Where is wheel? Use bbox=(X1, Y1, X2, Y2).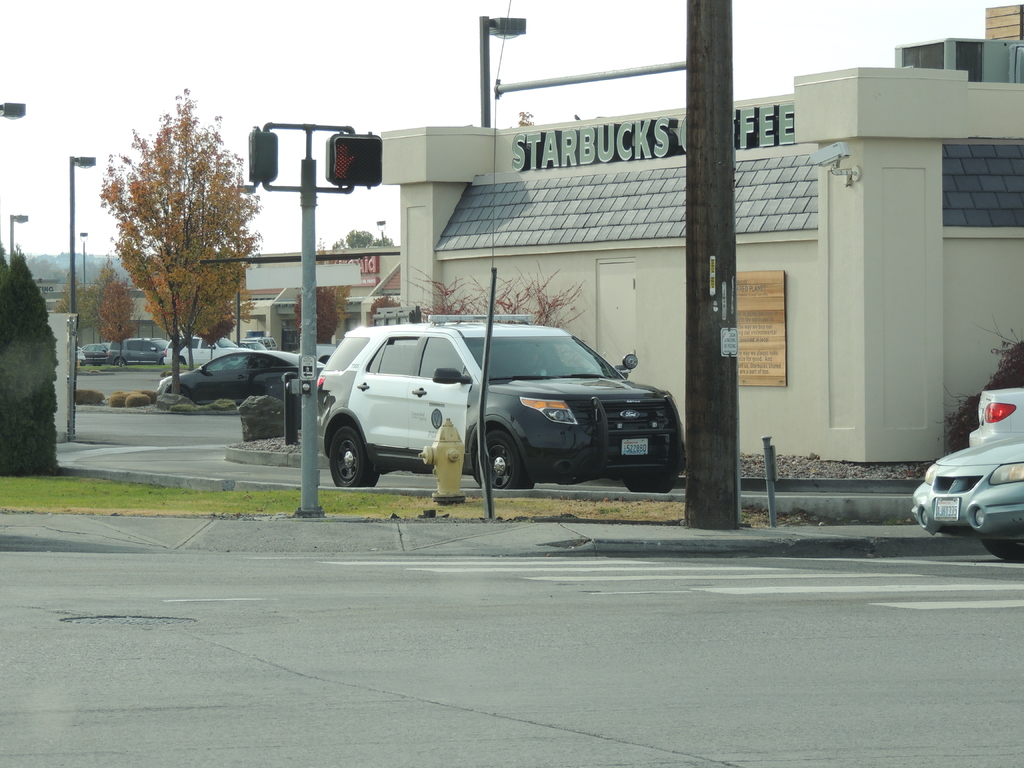
bbox=(984, 540, 1023, 566).
